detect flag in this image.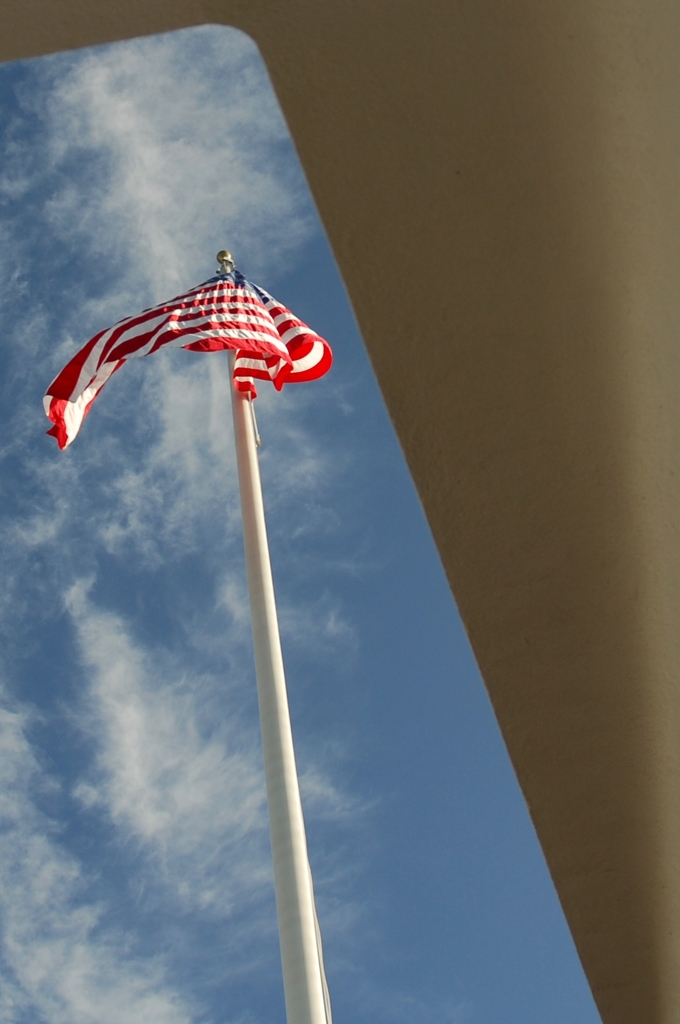
Detection: locate(48, 259, 329, 465).
